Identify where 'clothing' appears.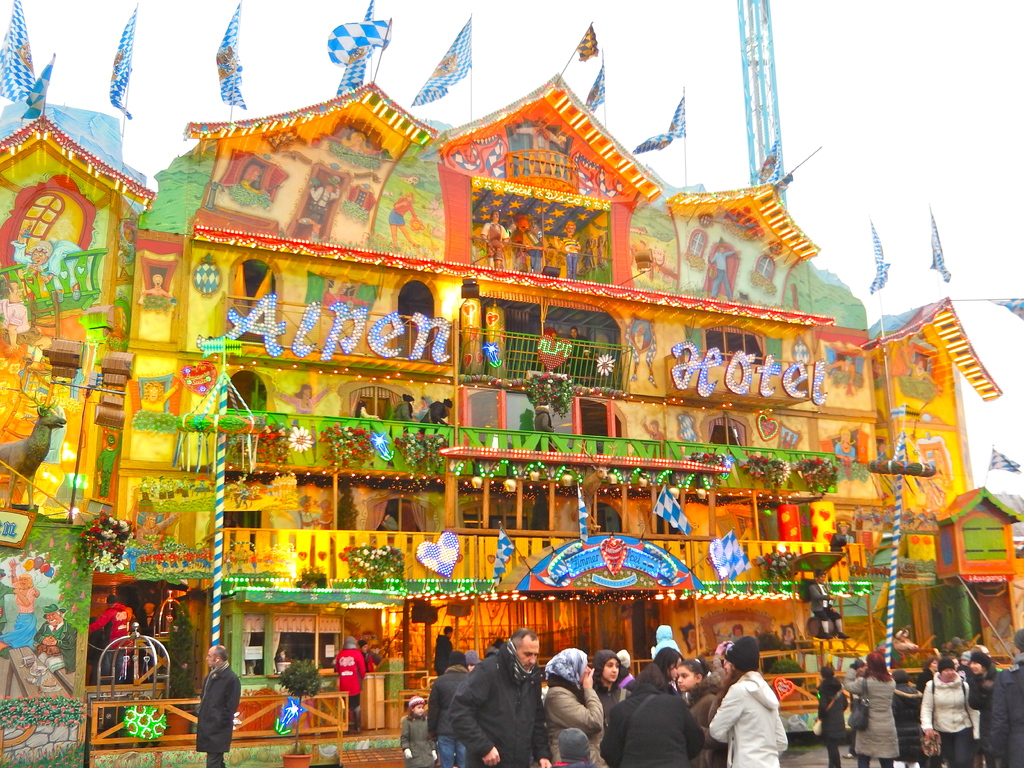
Appears at <box>811,671,851,749</box>.
